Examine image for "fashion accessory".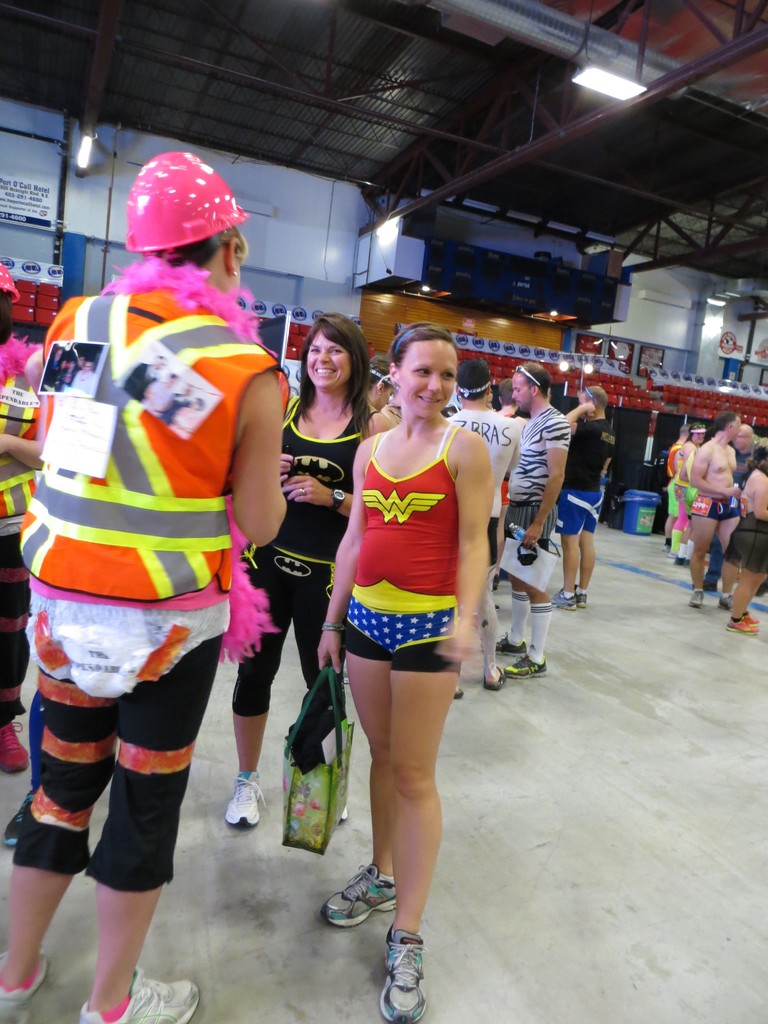
Examination result: l=298, t=486, r=310, b=499.
